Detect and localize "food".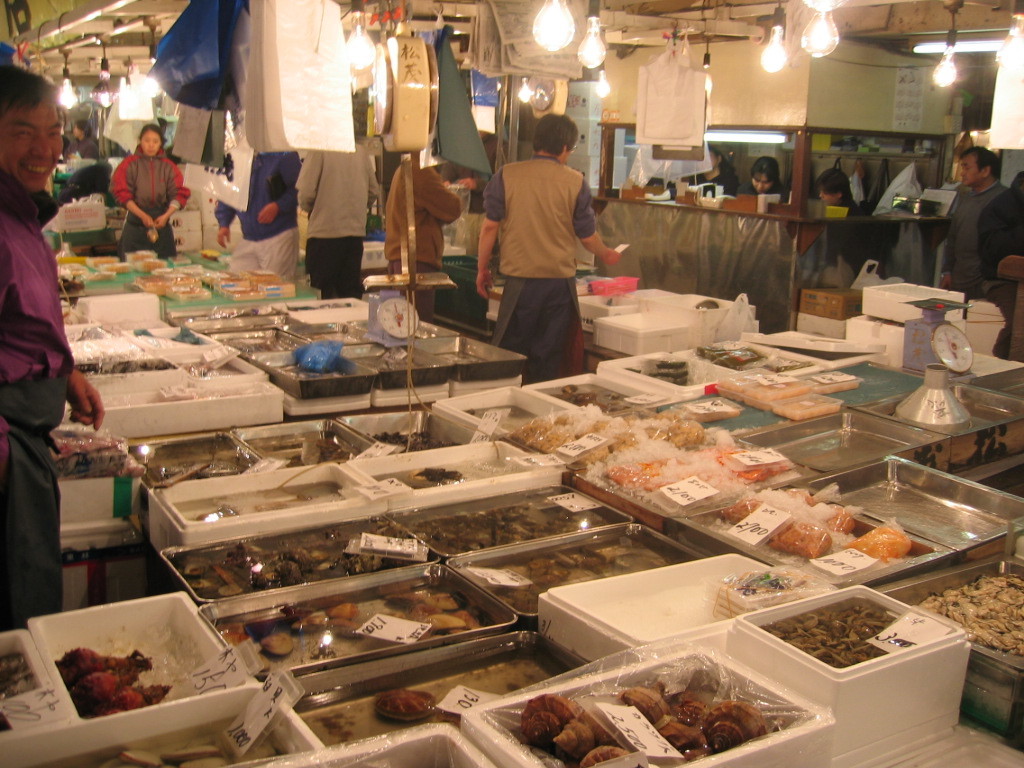
Localized at crop(142, 451, 248, 490).
